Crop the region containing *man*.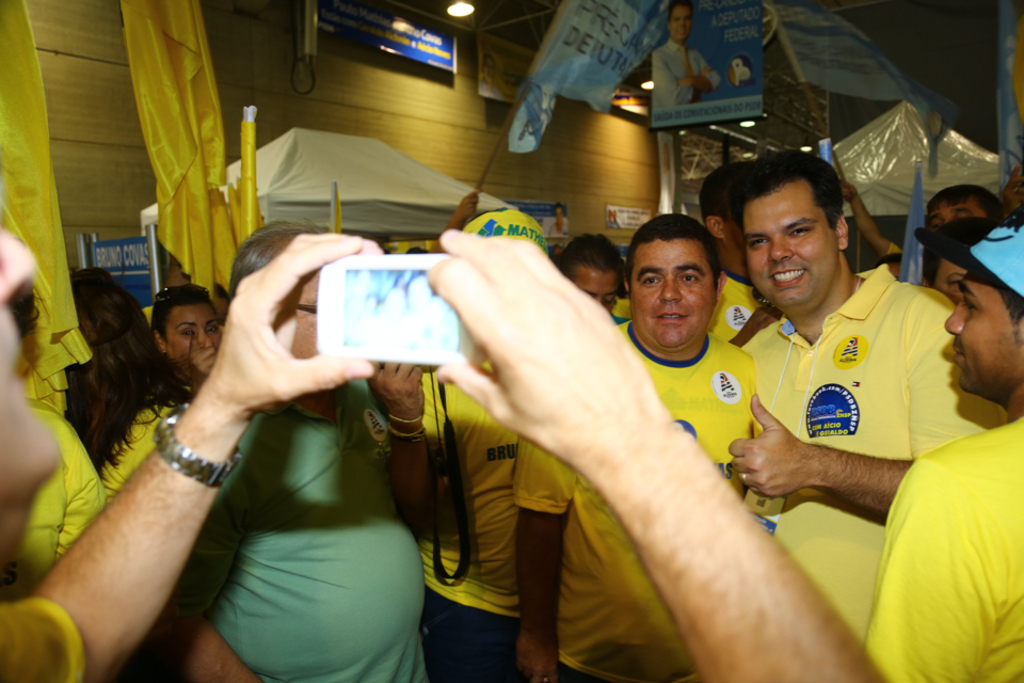
Crop region: 651 0 722 110.
